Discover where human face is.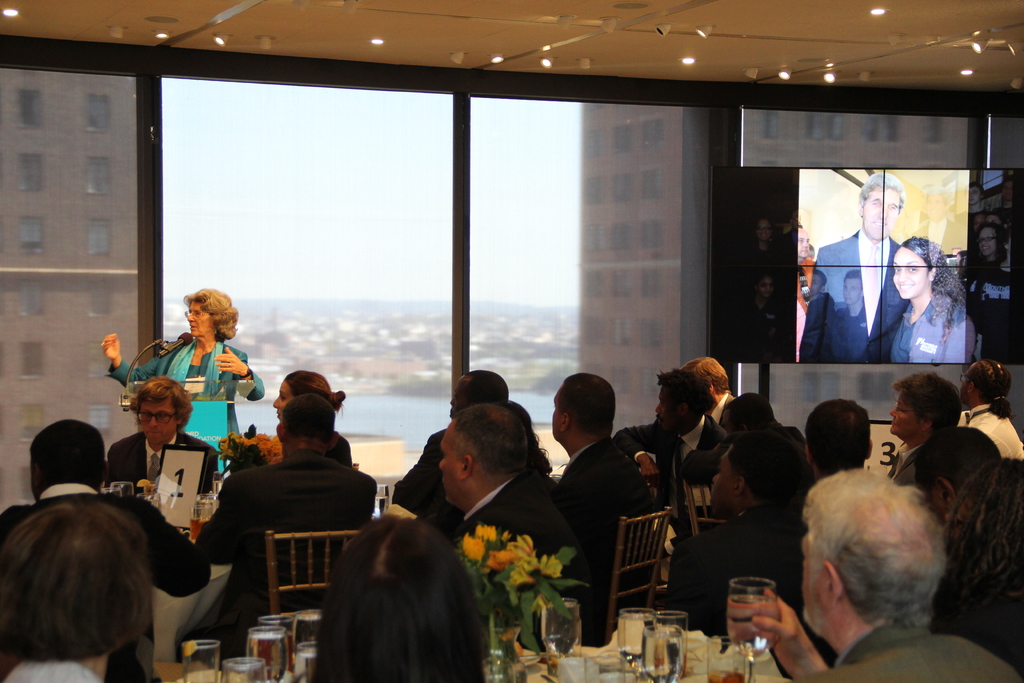
Discovered at 841,274,860,306.
